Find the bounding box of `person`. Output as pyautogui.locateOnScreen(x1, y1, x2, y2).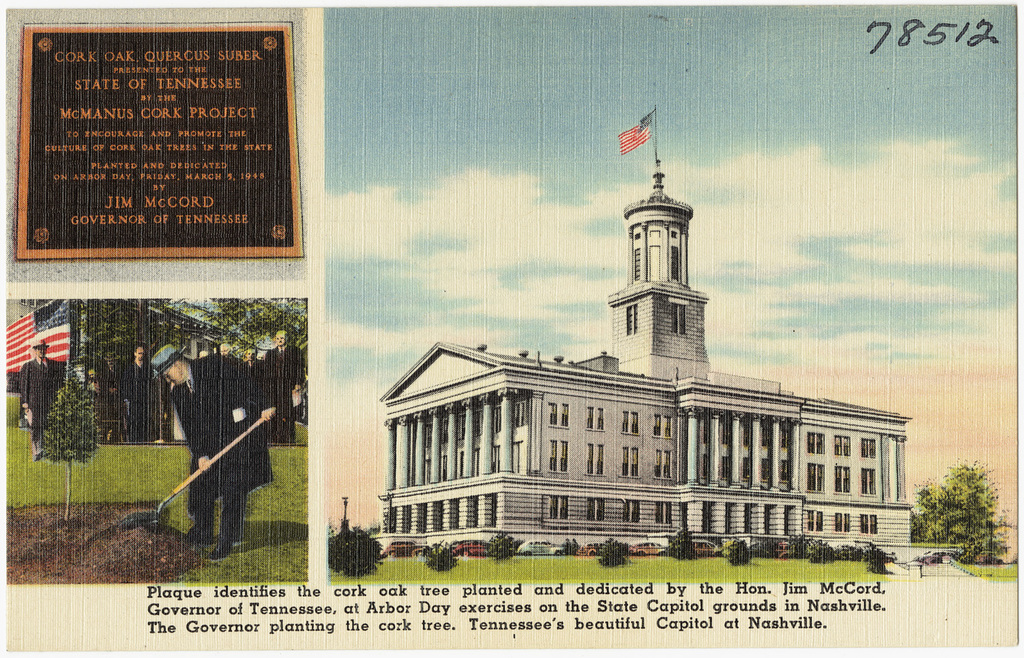
pyautogui.locateOnScreen(114, 344, 154, 456).
